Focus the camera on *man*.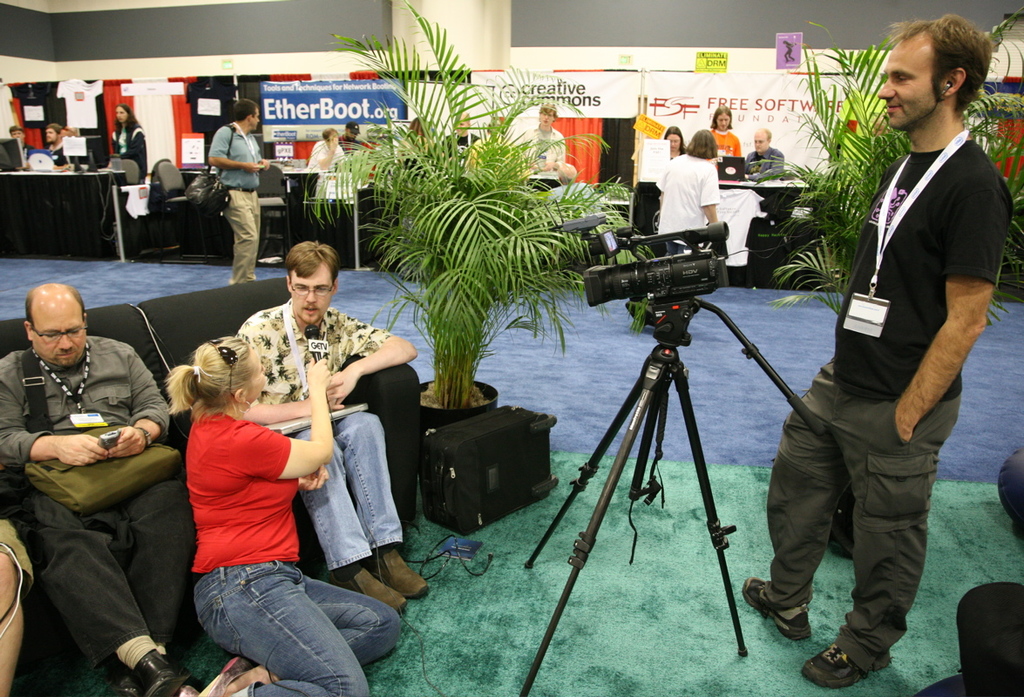
Focus region: {"left": 10, "top": 127, "right": 38, "bottom": 160}.
